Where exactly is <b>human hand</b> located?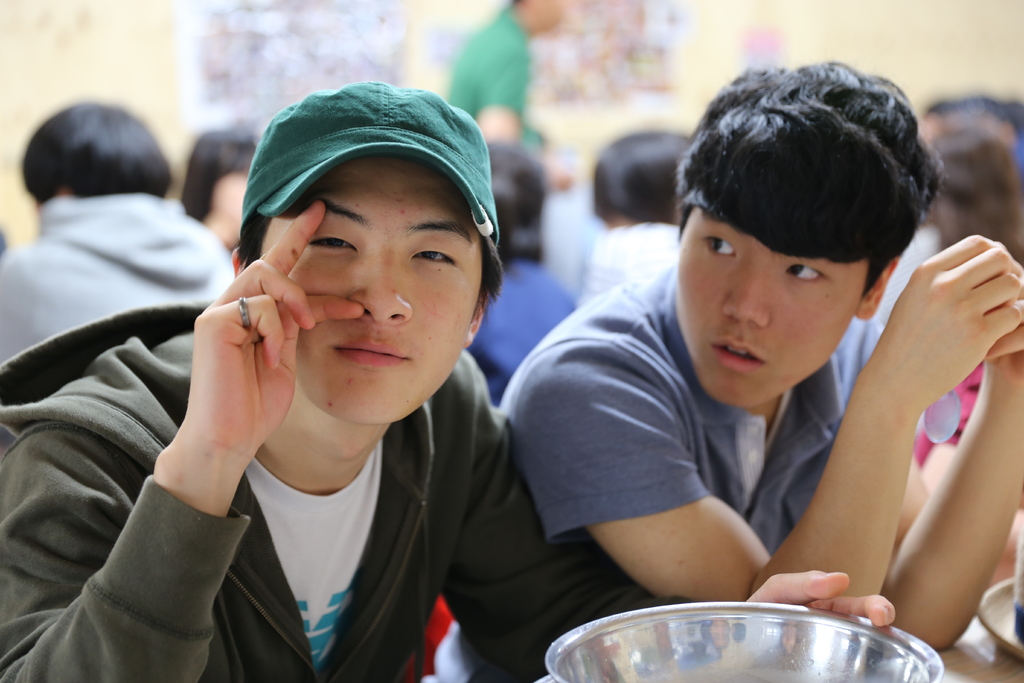
Its bounding box is [744,569,897,629].
